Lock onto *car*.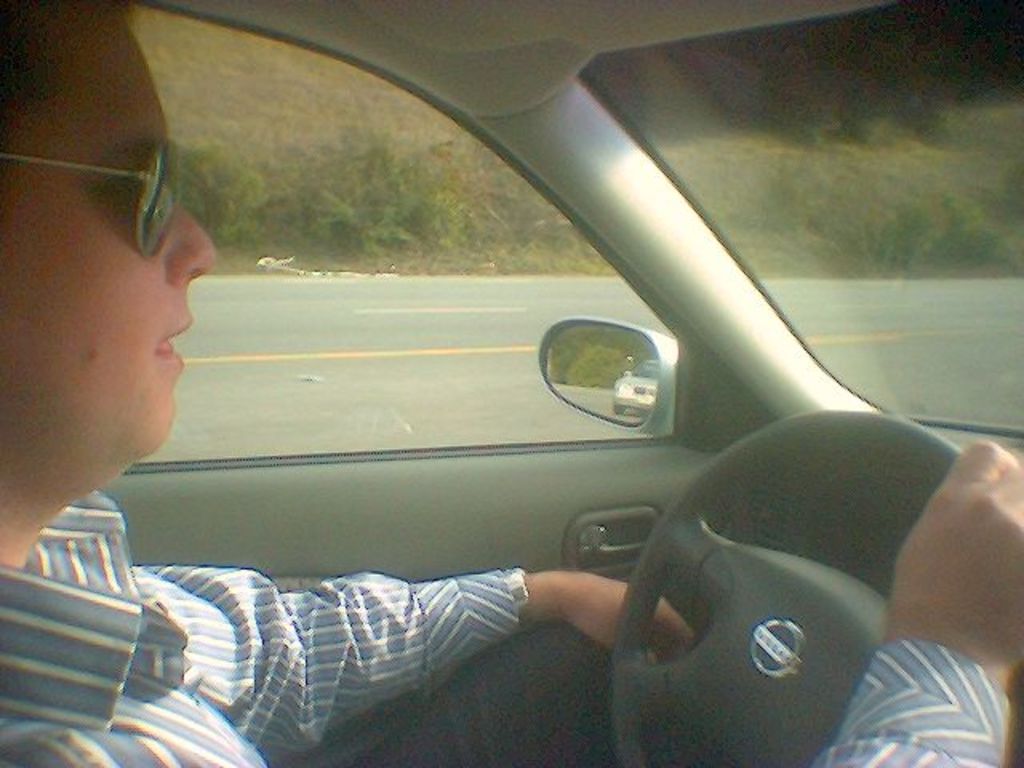
Locked: select_region(0, 0, 1022, 766).
